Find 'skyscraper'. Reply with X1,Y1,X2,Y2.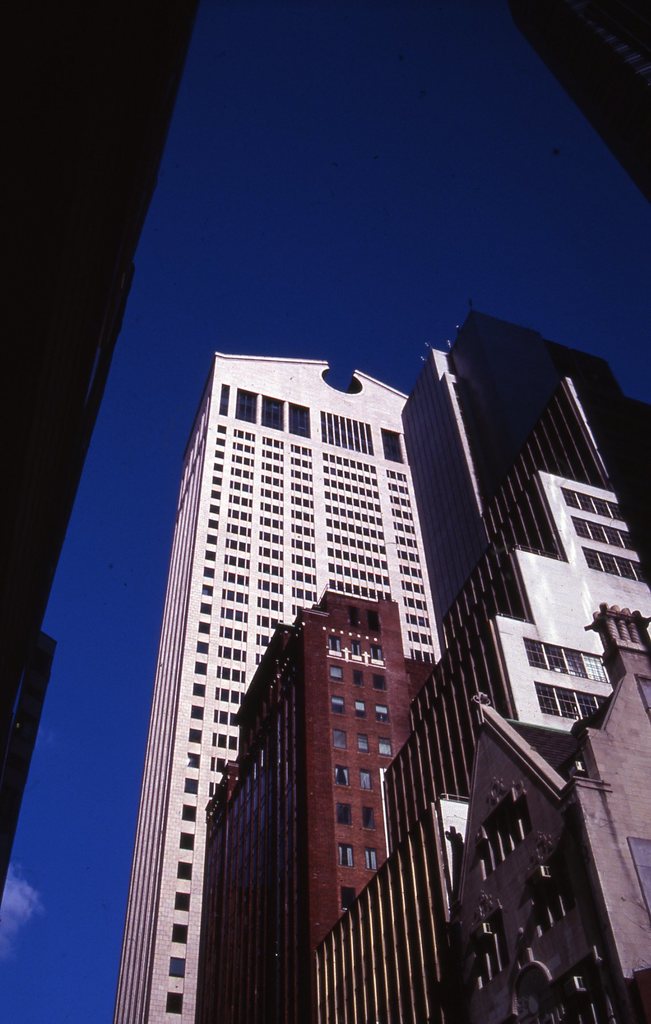
308,309,650,1023.
